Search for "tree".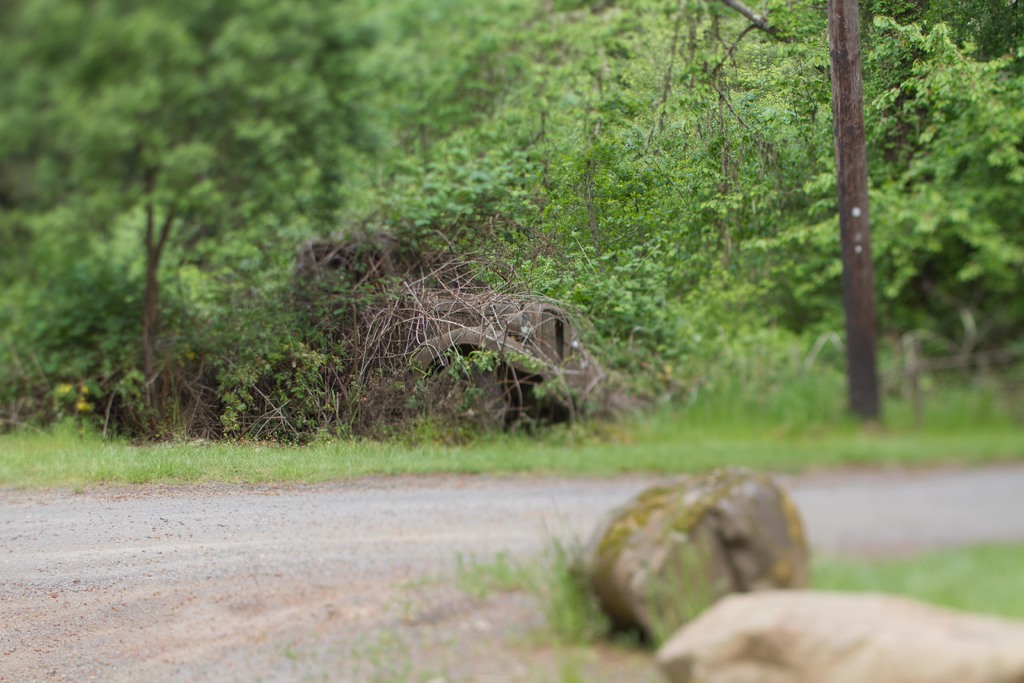
Found at region(843, 5, 1011, 359).
